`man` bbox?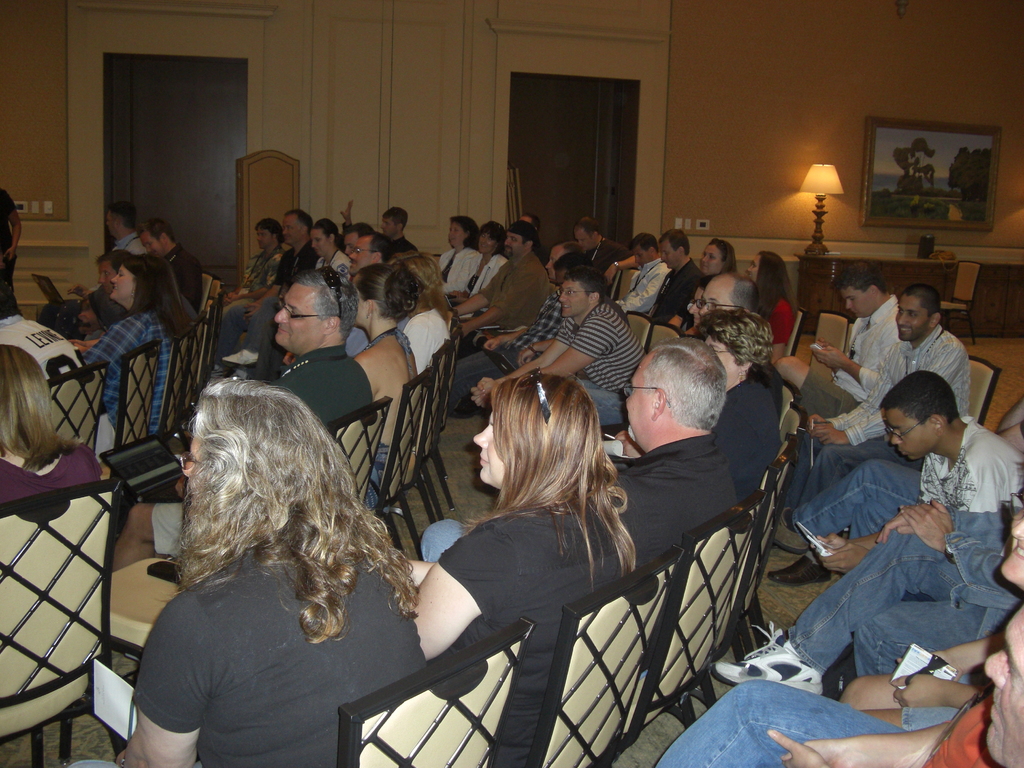
detection(222, 208, 320, 362)
